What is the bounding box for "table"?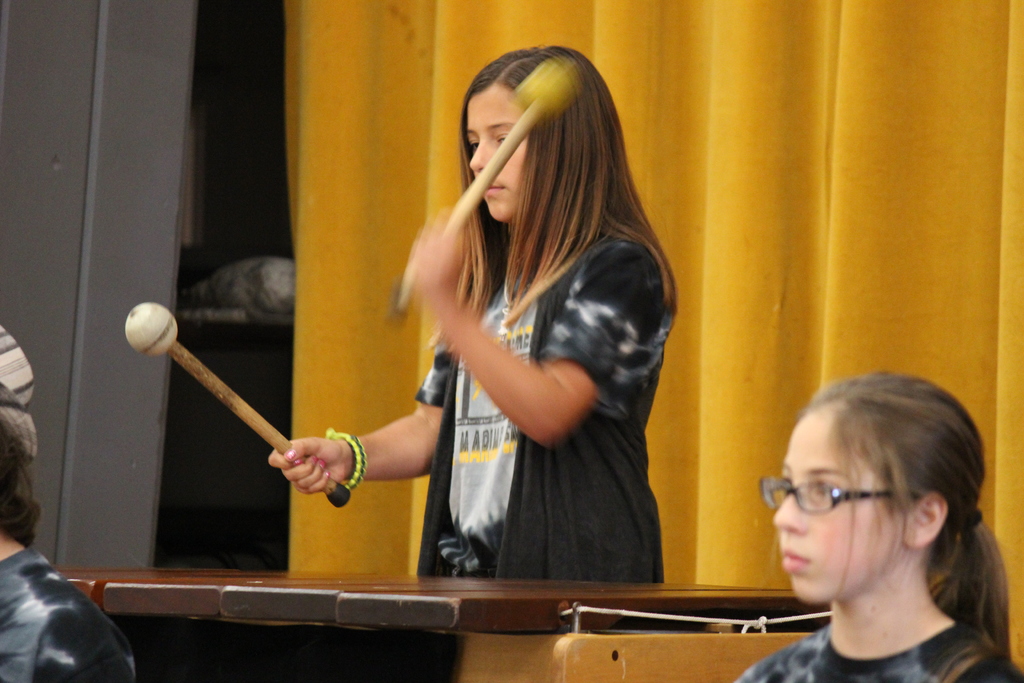
bbox=[51, 564, 829, 682].
